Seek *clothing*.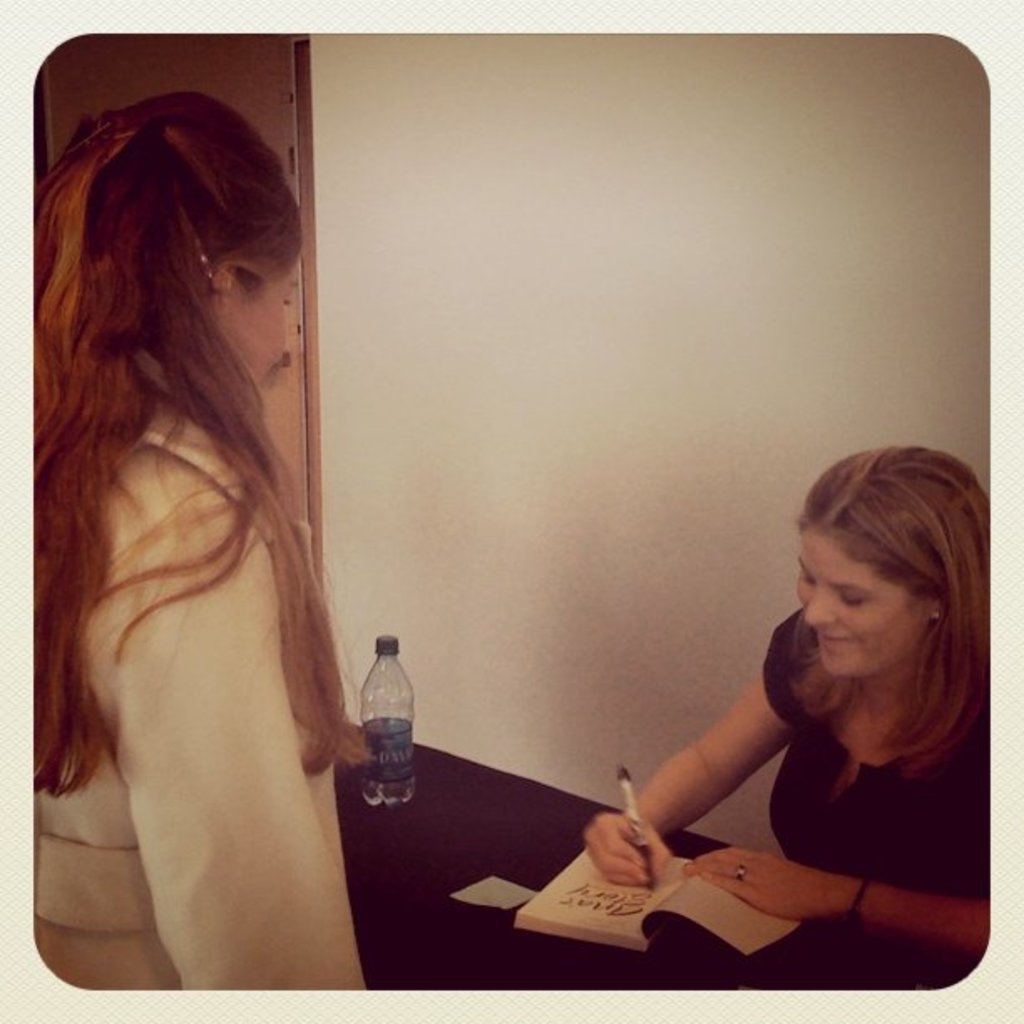
18 207 402 979.
